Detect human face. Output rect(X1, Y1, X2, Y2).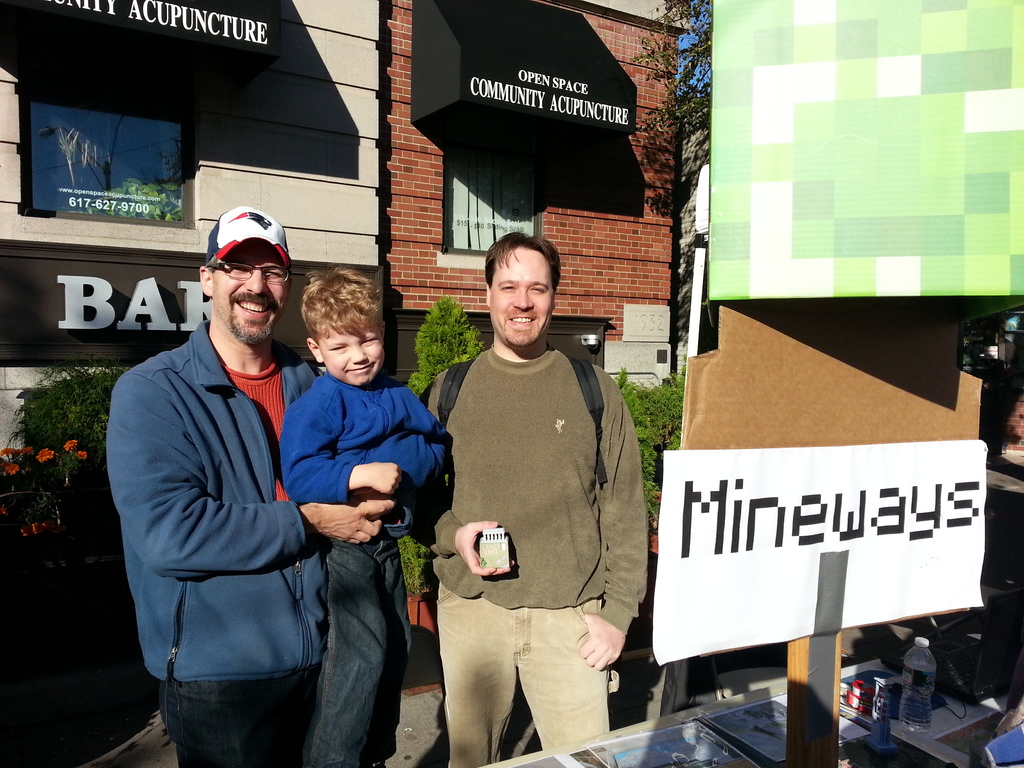
rect(325, 327, 385, 385).
